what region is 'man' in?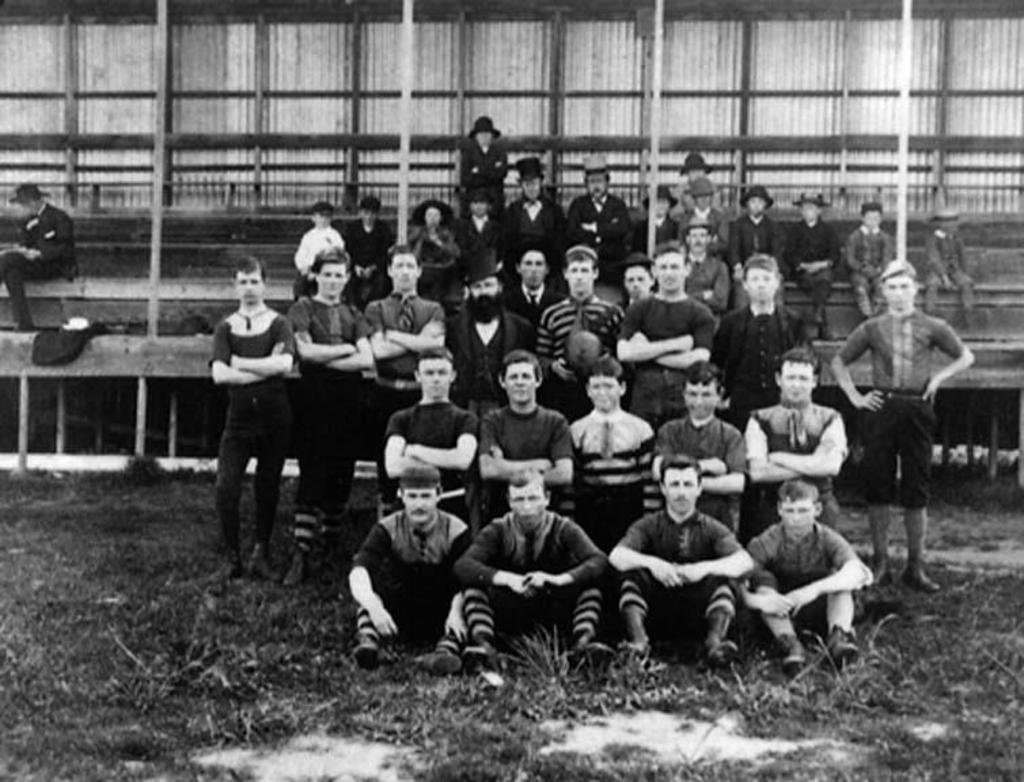
[x1=617, y1=257, x2=712, y2=421].
